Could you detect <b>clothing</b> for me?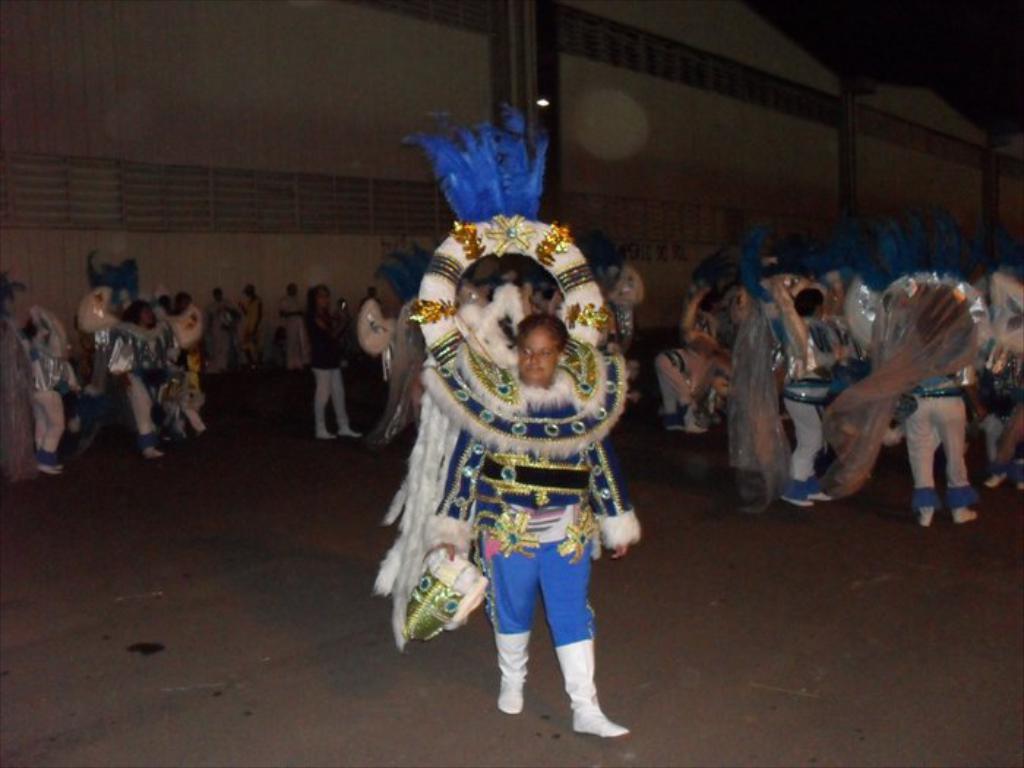
Detection result: rect(426, 373, 644, 648).
